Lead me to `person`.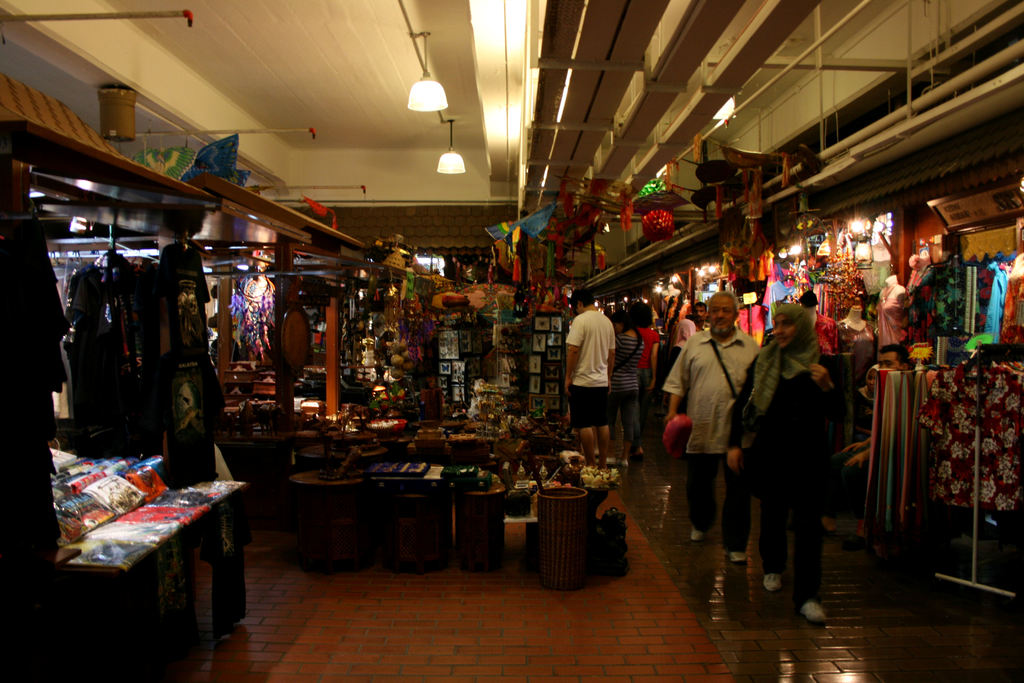
Lead to <bbox>566, 283, 639, 481</bbox>.
